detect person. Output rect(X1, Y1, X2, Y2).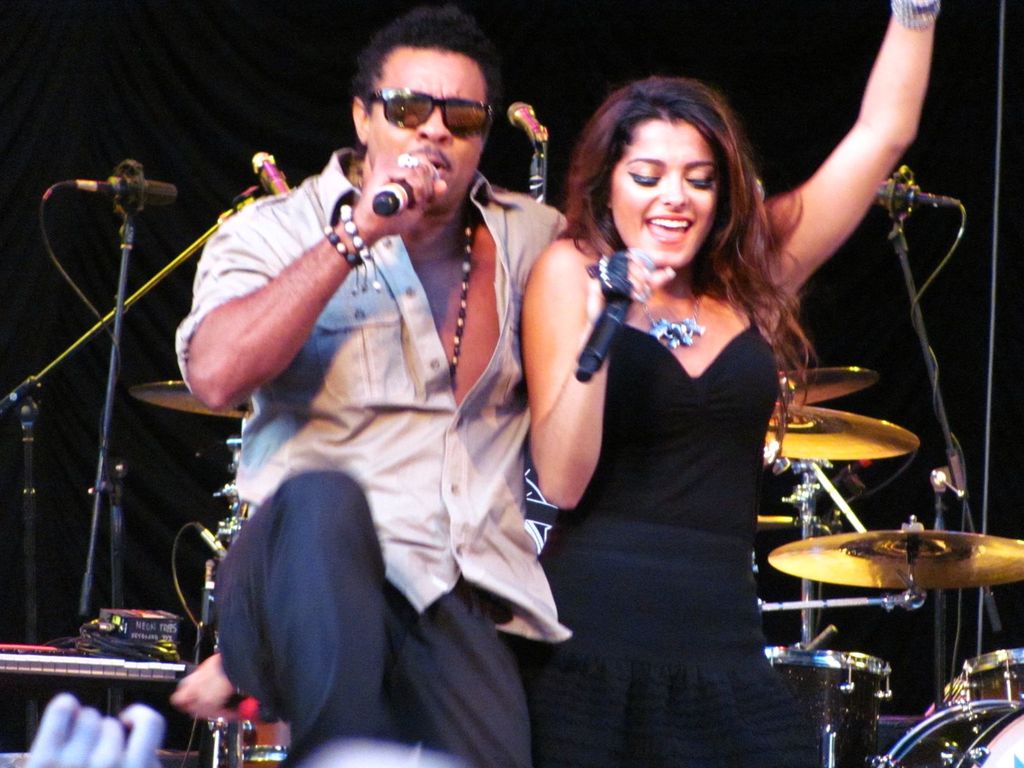
rect(490, 0, 945, 767).
